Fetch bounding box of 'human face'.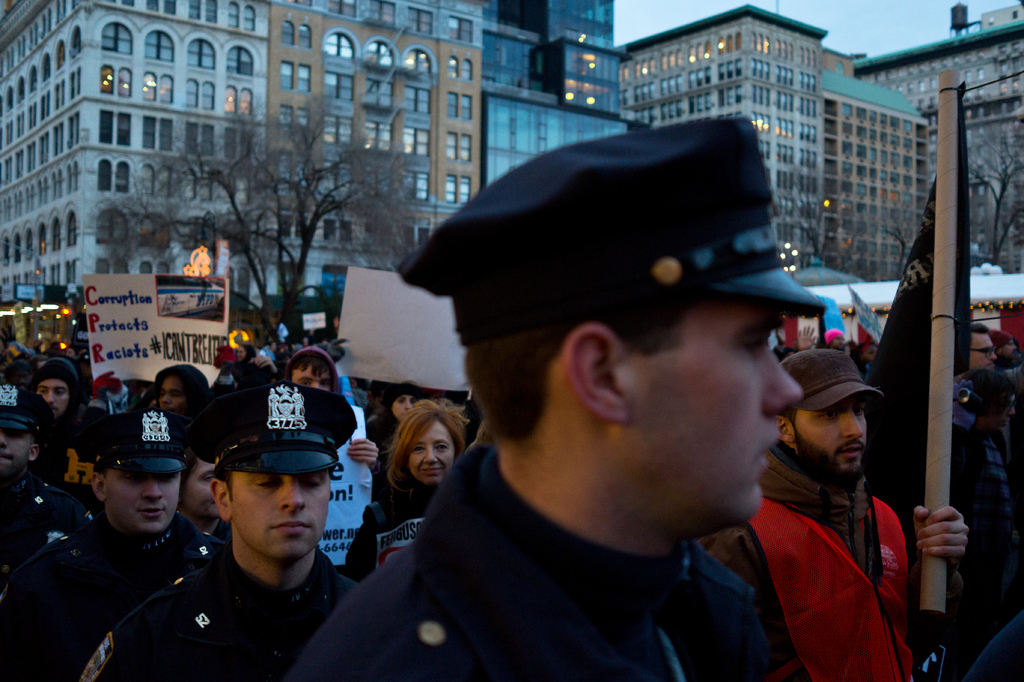
Bbox: BBox(163, 376, 185, 409).
